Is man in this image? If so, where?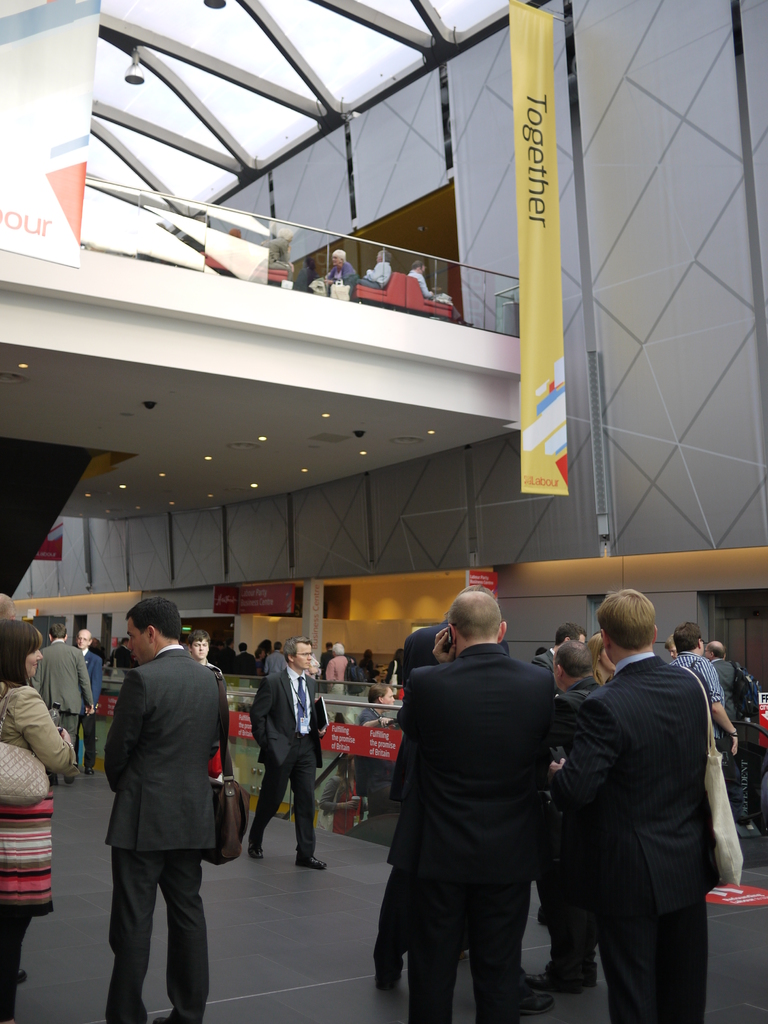
Yes, at 412,600,532,1023.
